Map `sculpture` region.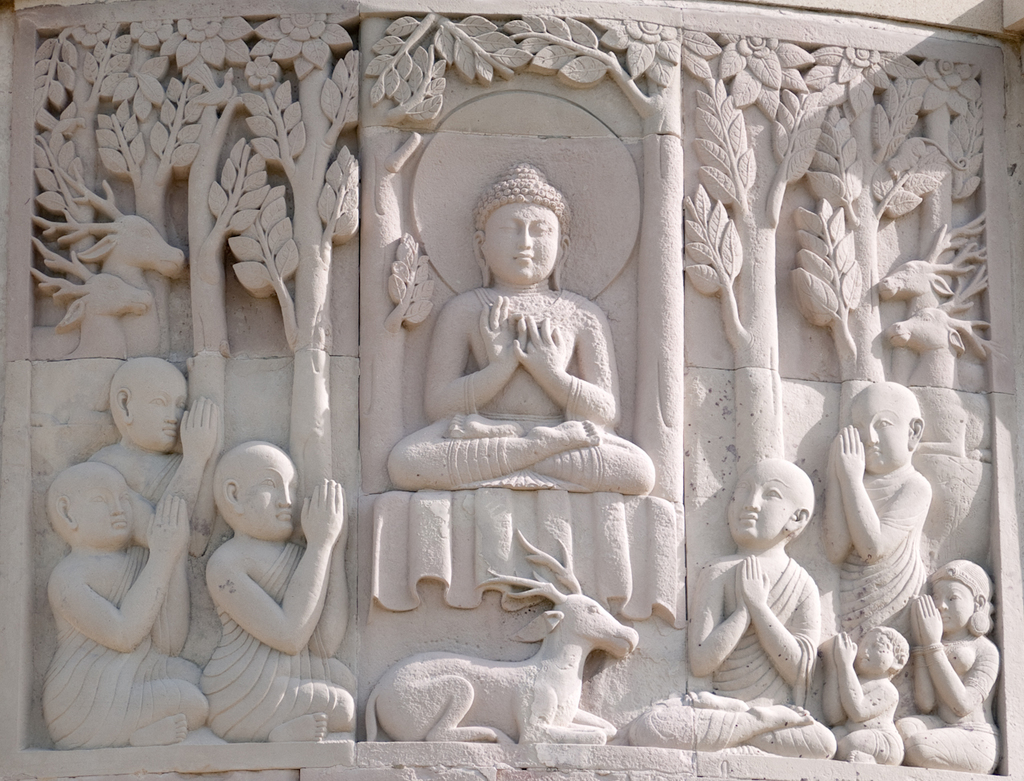
Mapped to {"left": 918, "top": 563, "right": 996, "bottom": 767}.
